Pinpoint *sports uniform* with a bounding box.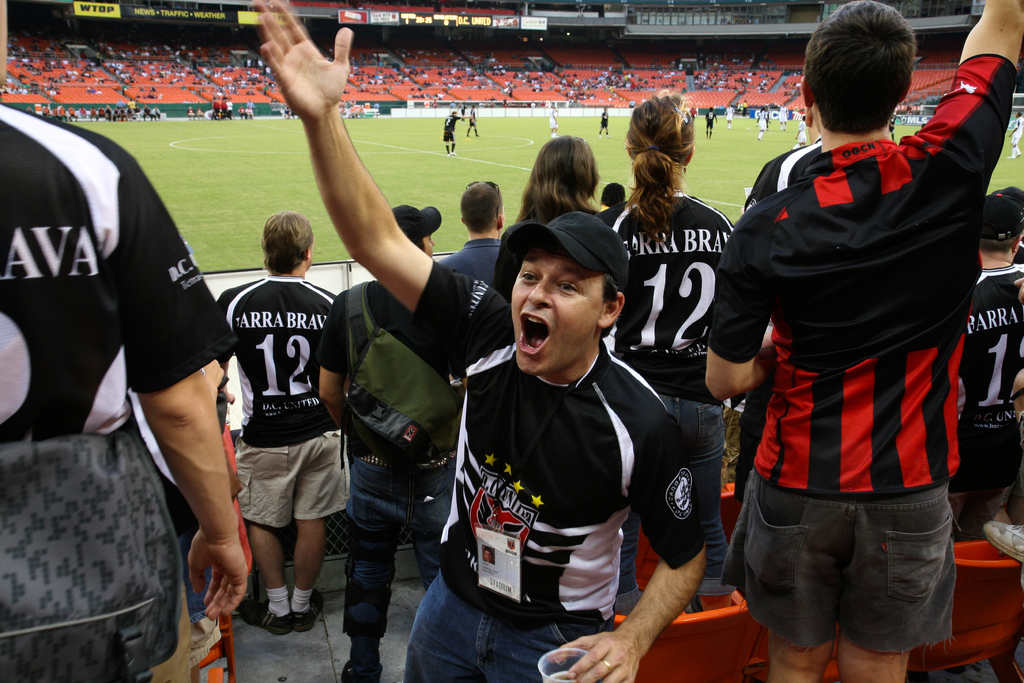
<box>760,112,771,132</box>.
